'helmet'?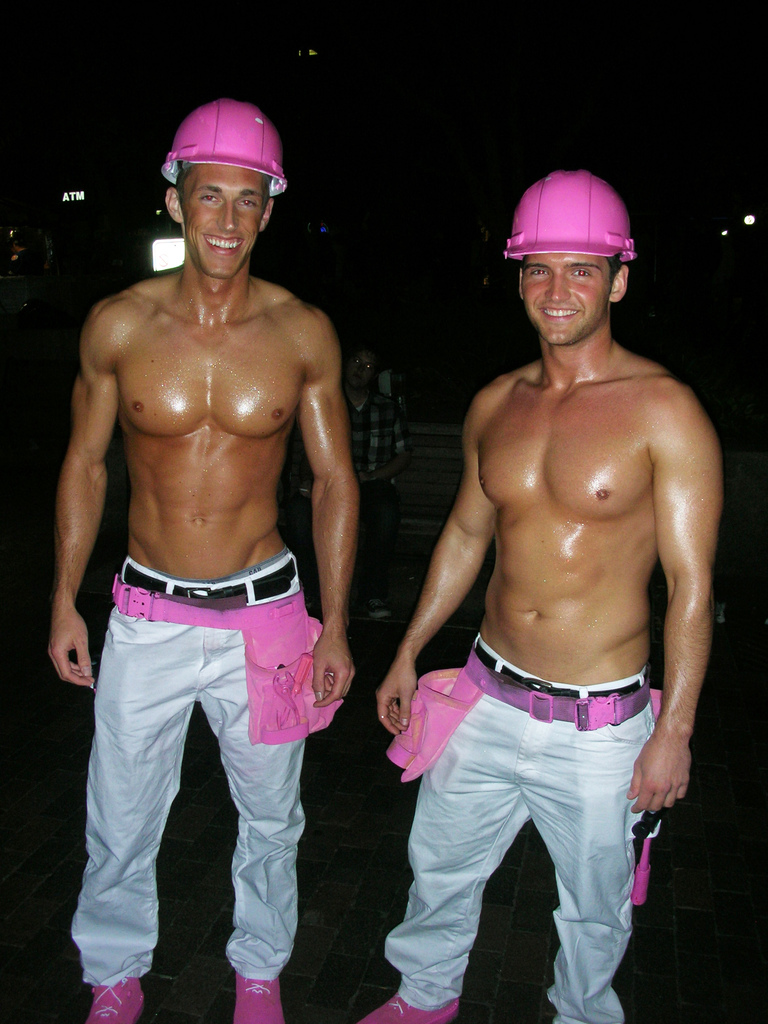
(x1=159, y1=97, x2=290, y2=204)
